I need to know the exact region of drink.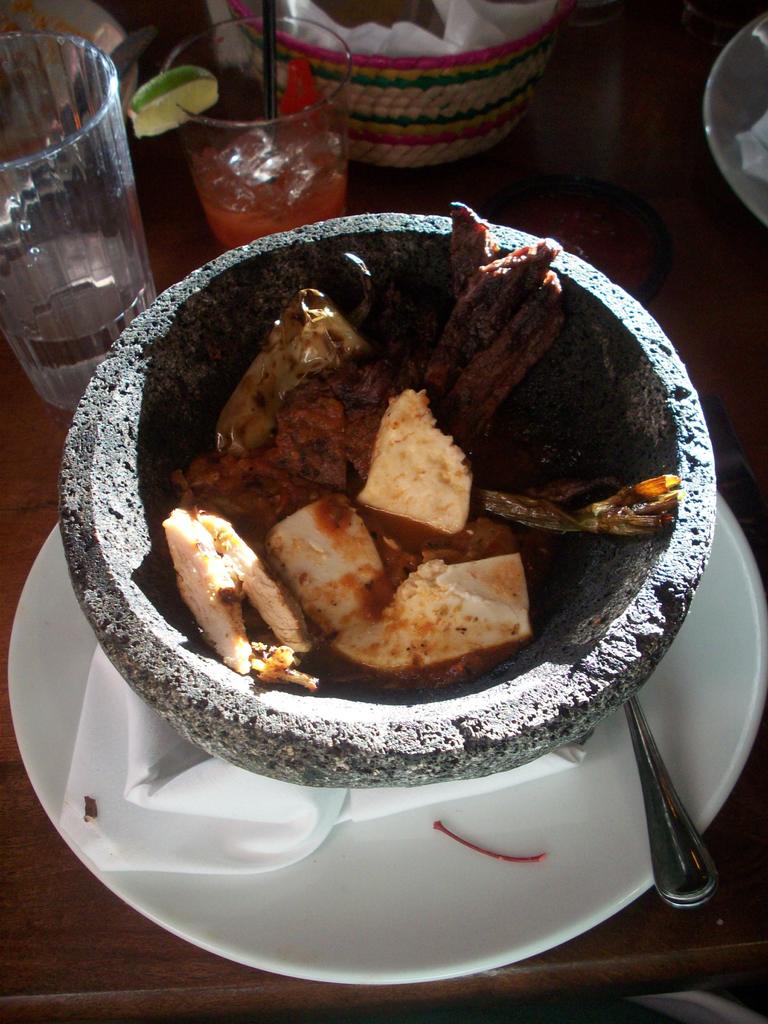
Region: 191 136 355 252.
